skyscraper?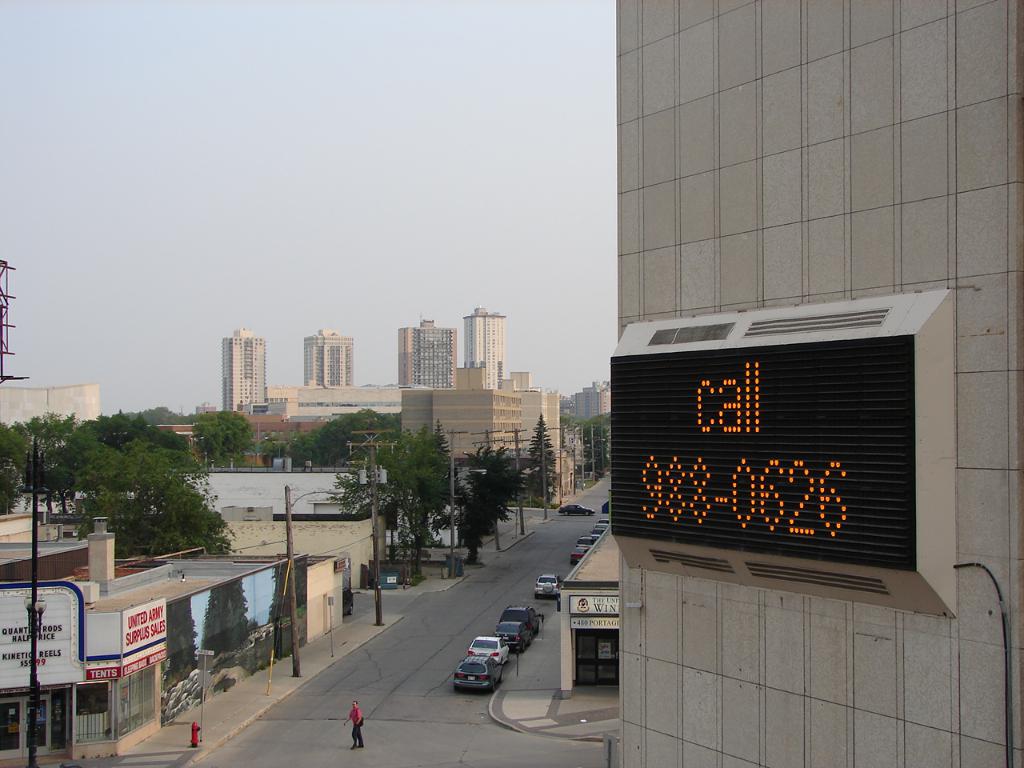
left=306, top=328, right=370, bottom=400
